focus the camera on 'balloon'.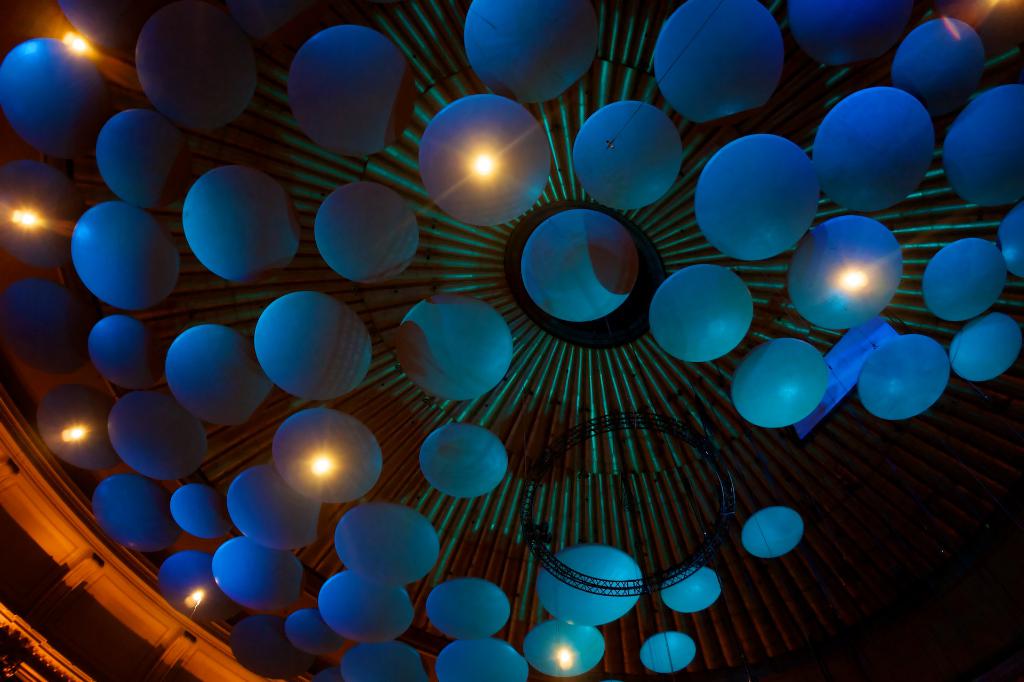
Focus region: BBox(780, 0, 908, 68).
